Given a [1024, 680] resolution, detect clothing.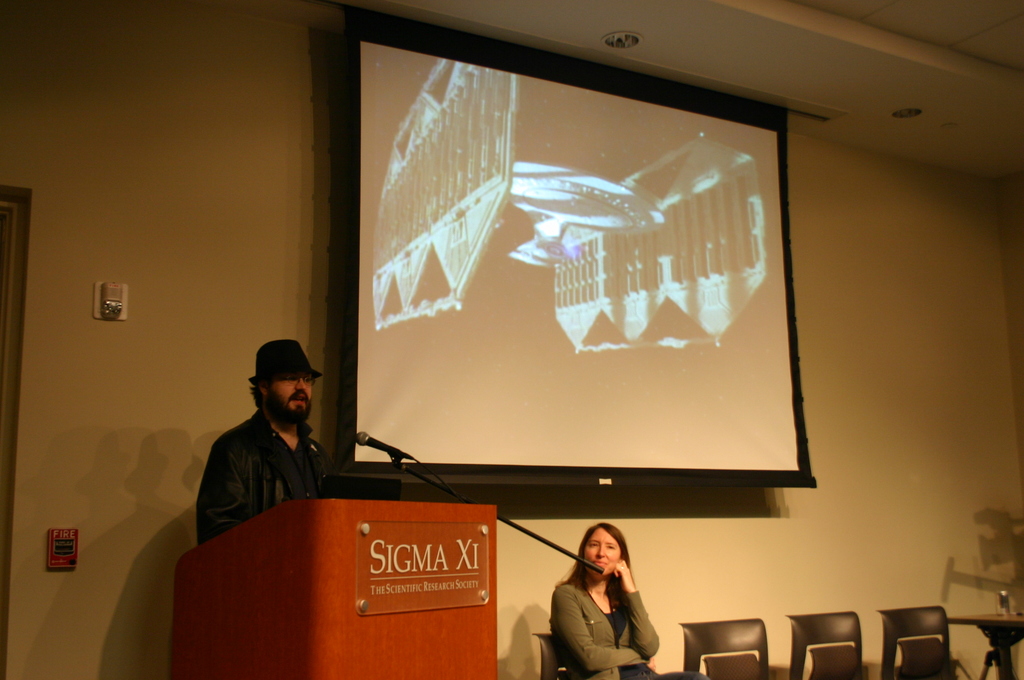
l=182, t=384, r=342, b=546.
